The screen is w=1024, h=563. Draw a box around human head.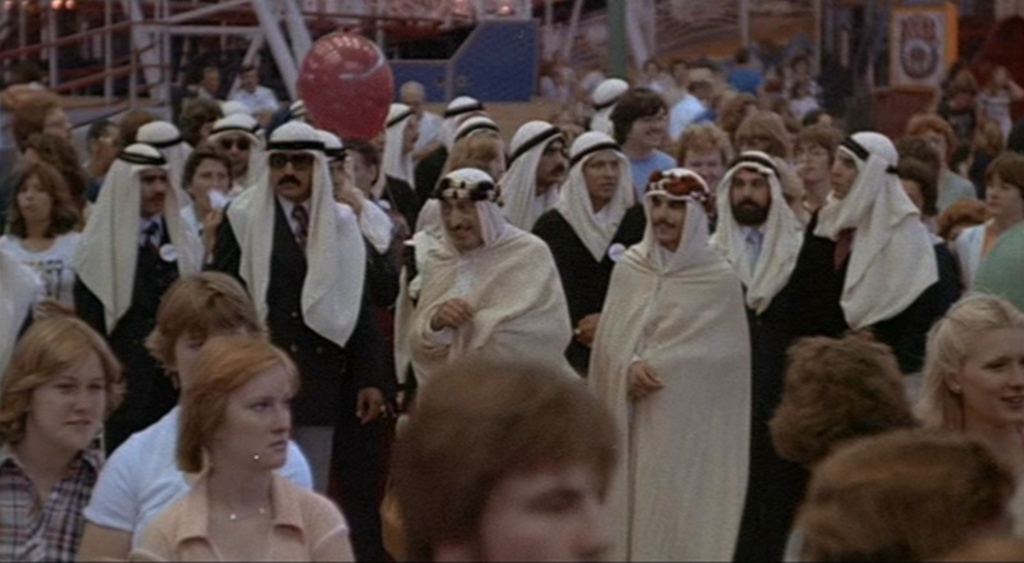
pyautogui.locateOnScreen(178, 154, 237, 216).
